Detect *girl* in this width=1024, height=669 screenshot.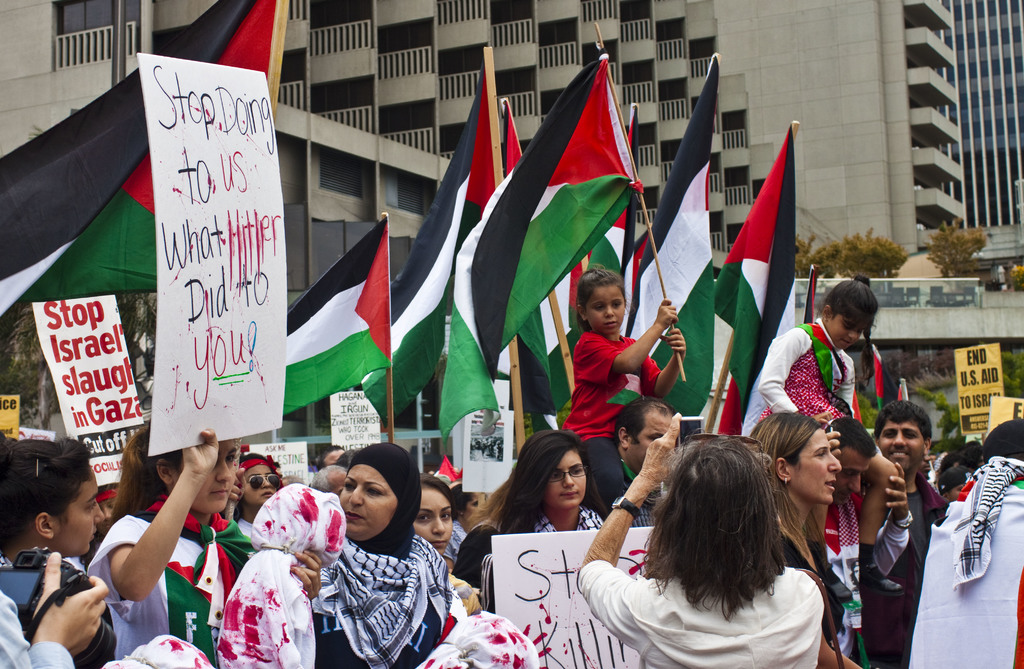
Detection: 436, 485, 483, 574.
